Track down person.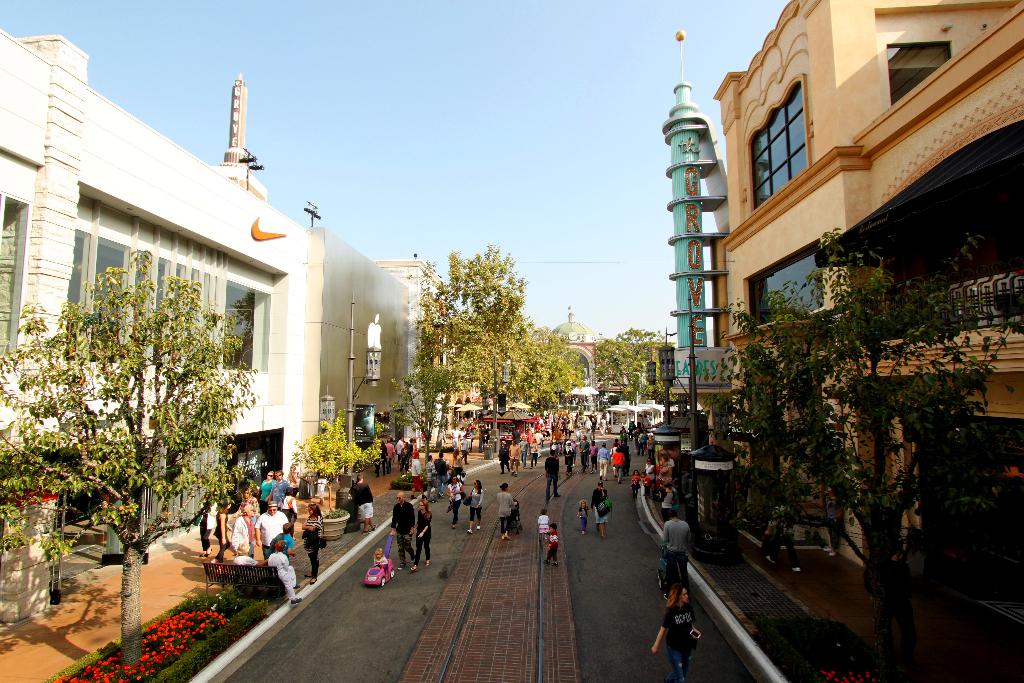
Tracked to (left=302, top=504, right=322, bottom=584).
